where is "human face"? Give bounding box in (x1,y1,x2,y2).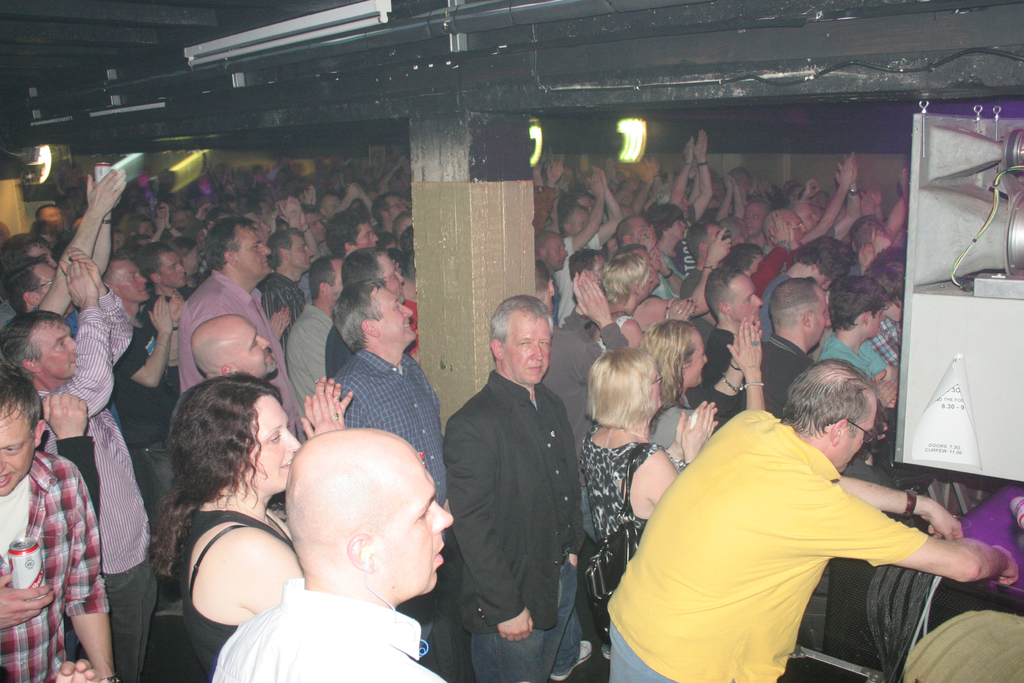
(0,416,34,491).
